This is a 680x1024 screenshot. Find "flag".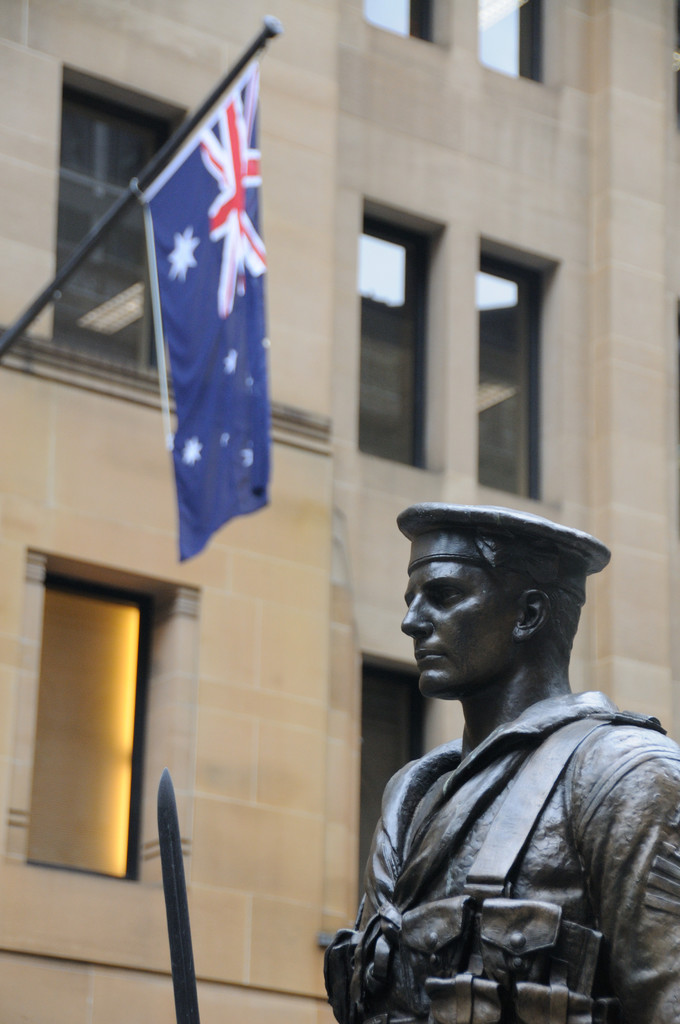
Bounding box: (140,50,280,579).
